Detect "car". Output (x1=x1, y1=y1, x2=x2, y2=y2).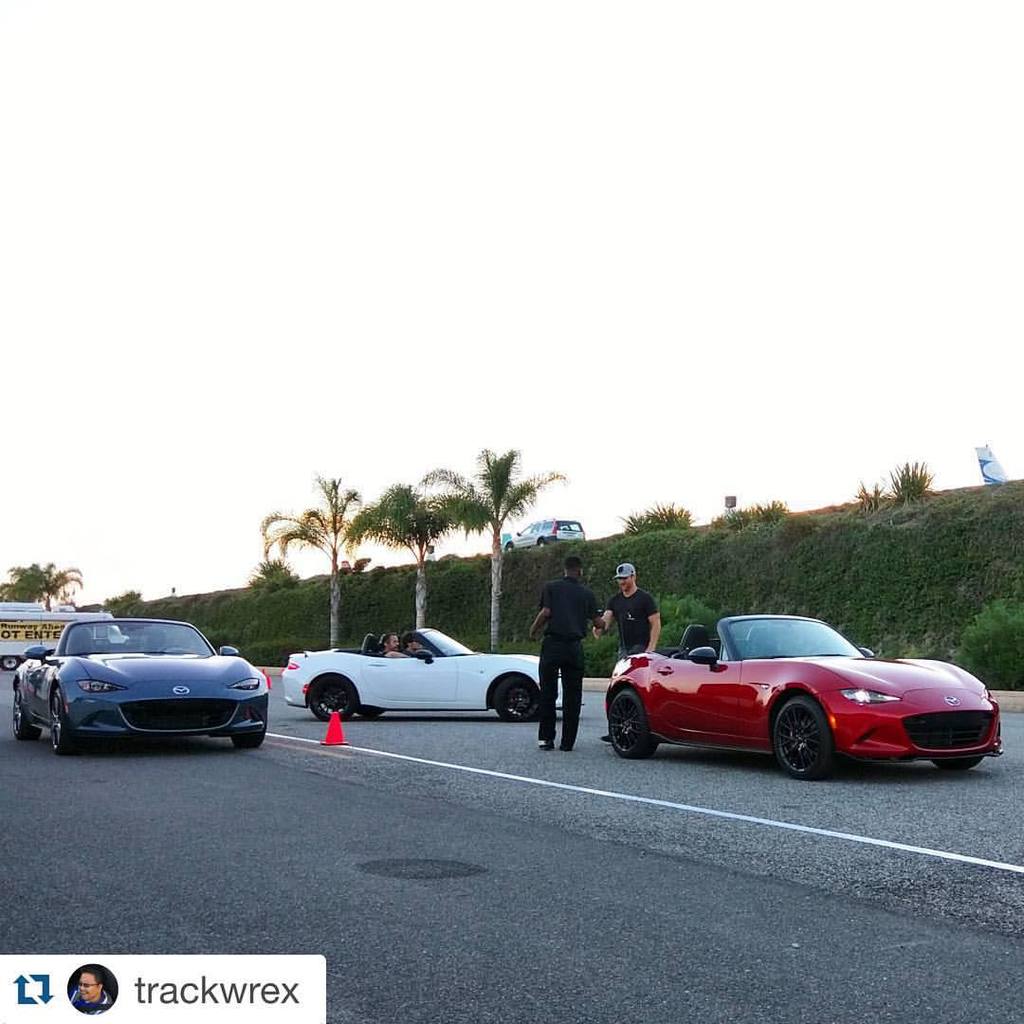
(x1=282, y1=625, x2=572, y2=717).
